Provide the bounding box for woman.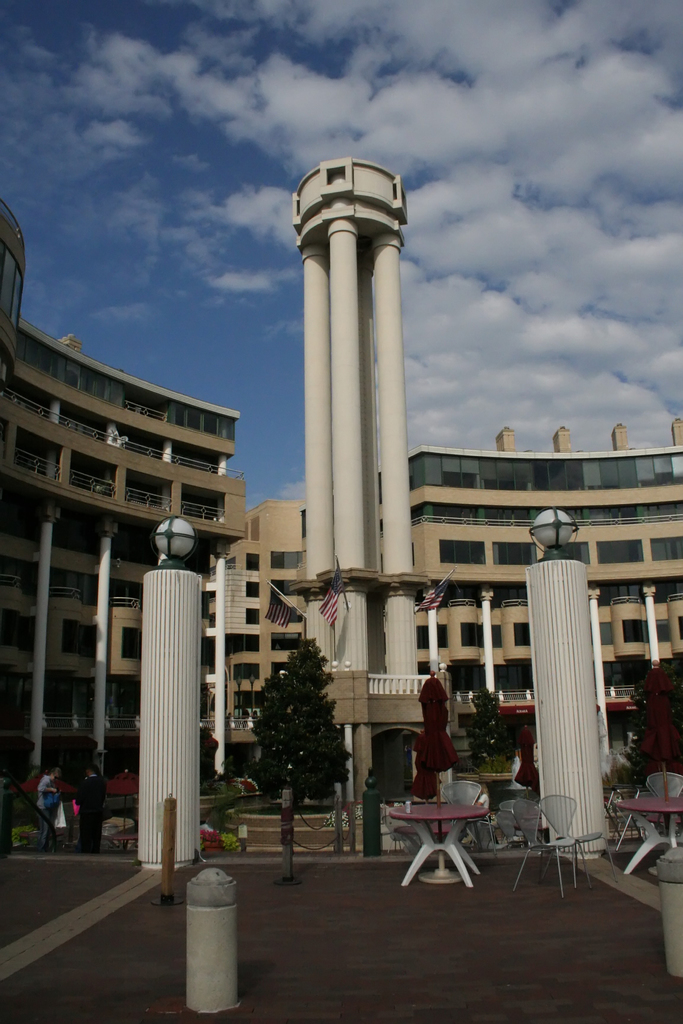
<box>34,765,58,849</box>.
